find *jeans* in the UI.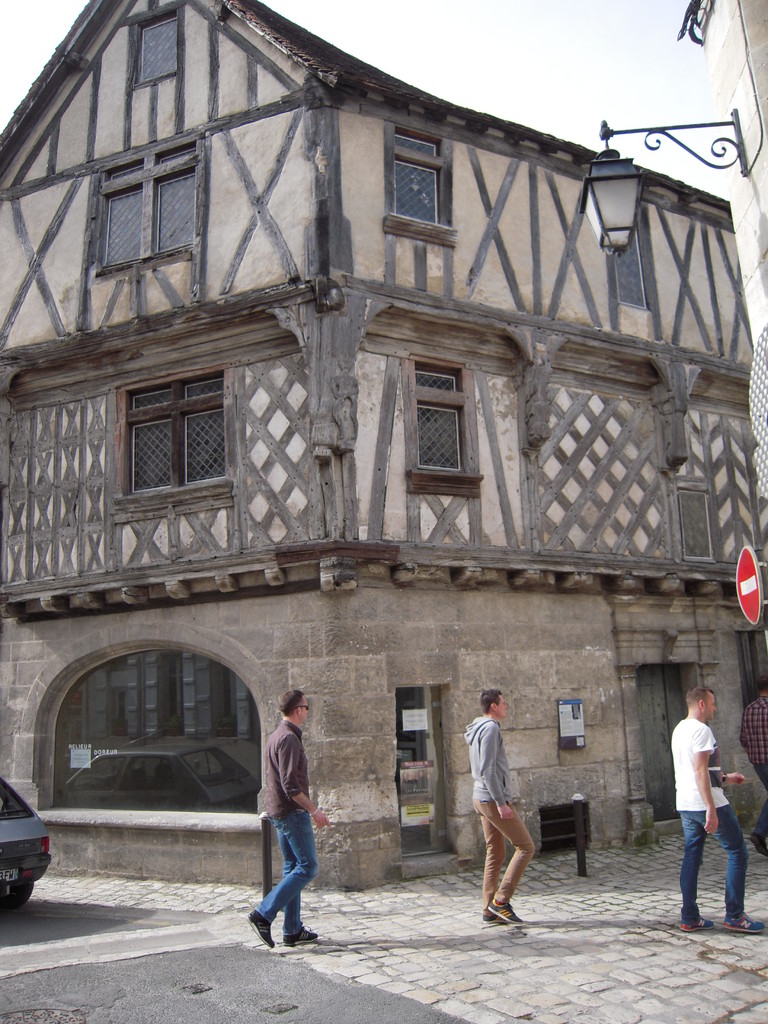
UI element at l=675, t=799, r=757, b=909.
